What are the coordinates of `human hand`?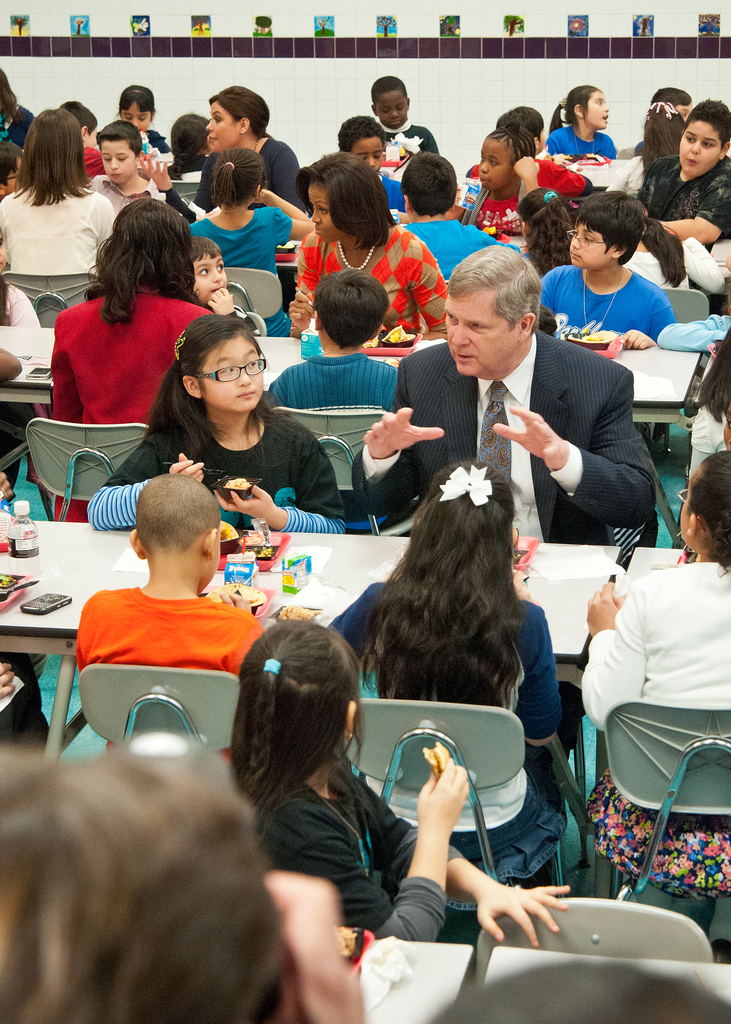
locate(286, 288, 314, 335).
